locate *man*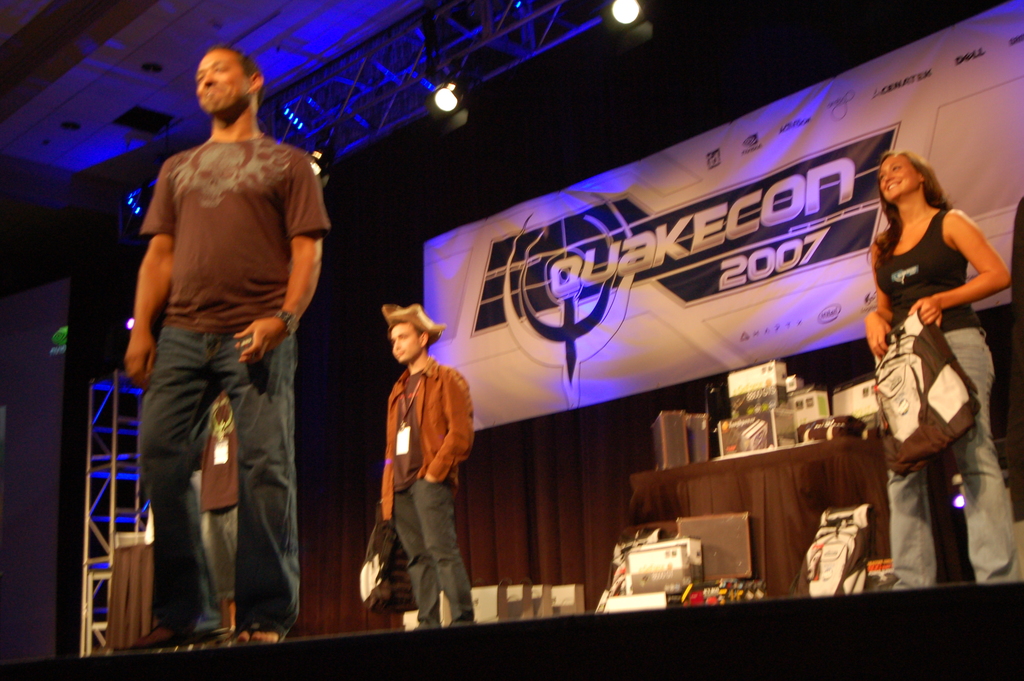
<box>113,56,329,650</box>
